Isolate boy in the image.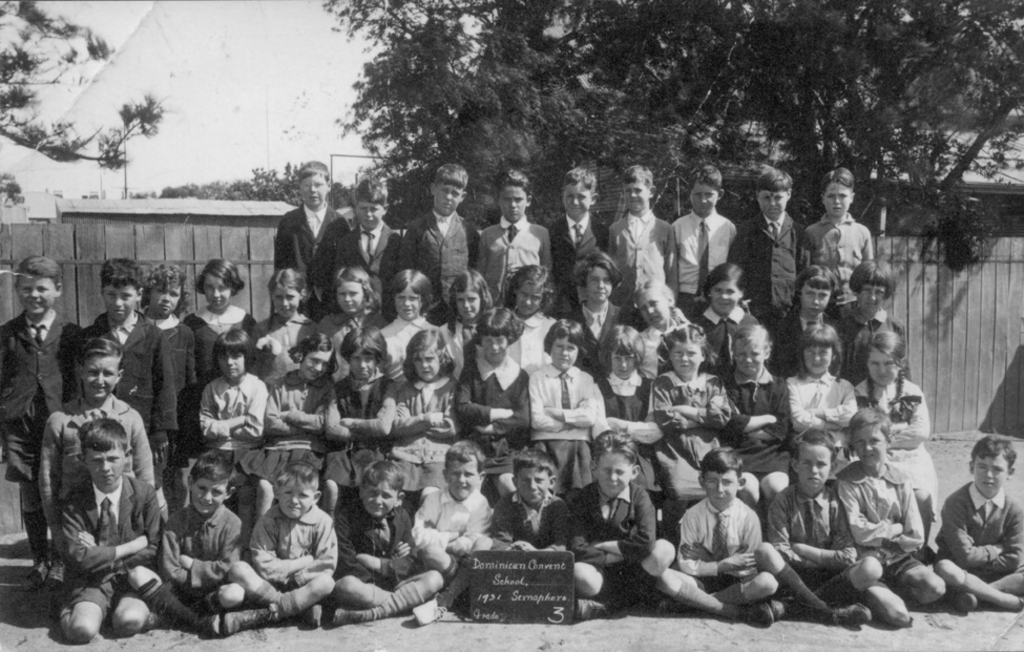
Isolated region: 570,429,676,622.
